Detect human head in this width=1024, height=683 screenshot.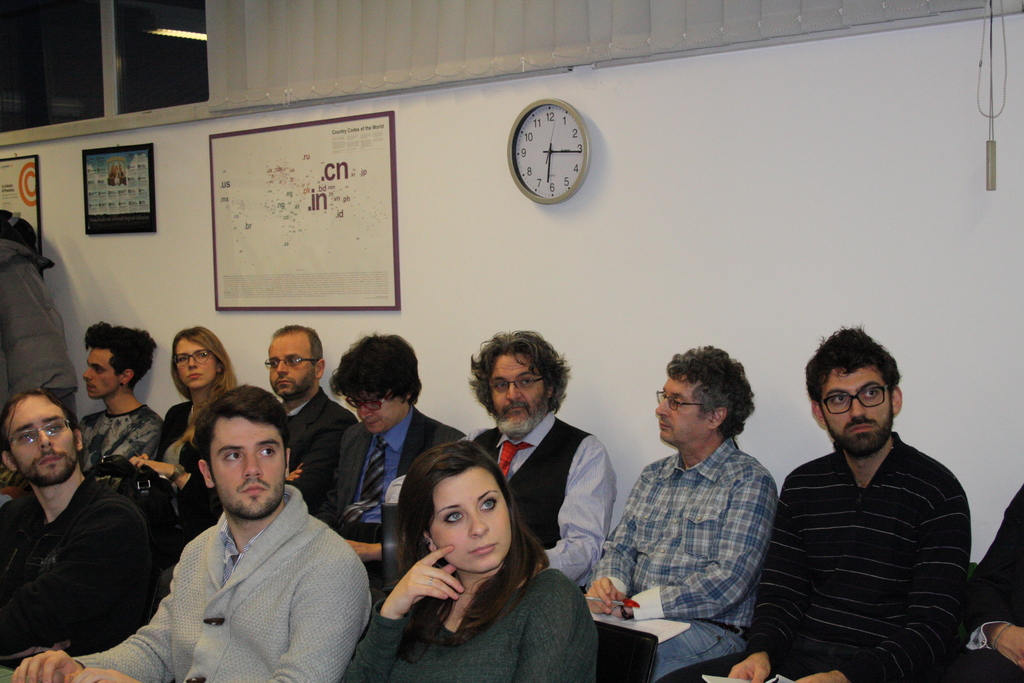
Detection: (194,383,292,524).
